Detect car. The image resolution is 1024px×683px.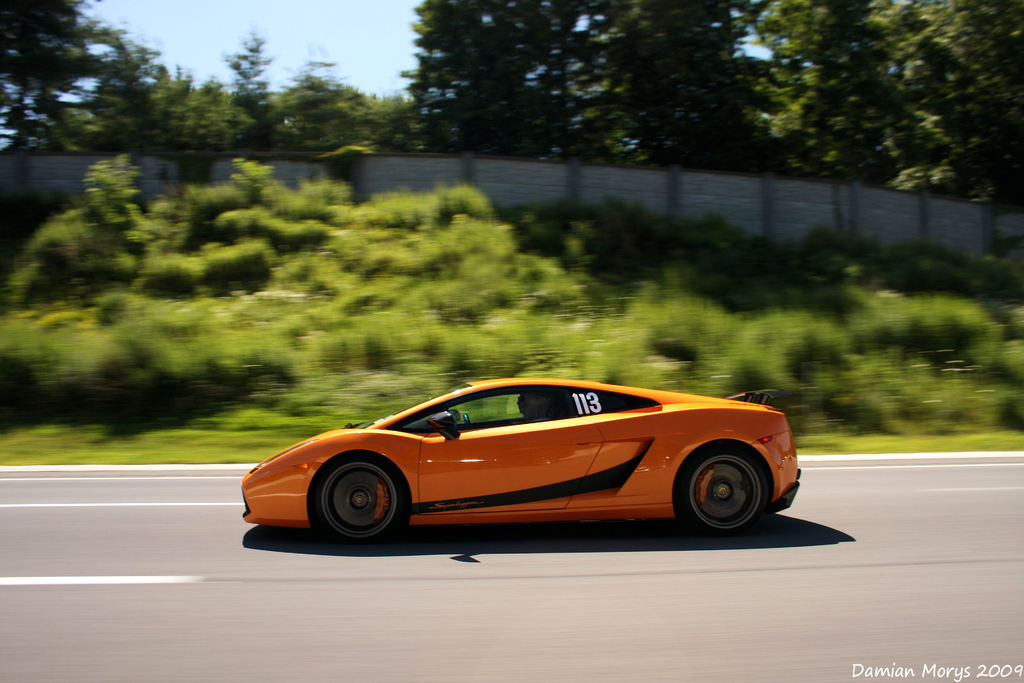
pyautogui.locateOnScreen(239, 374, 803, 550).
